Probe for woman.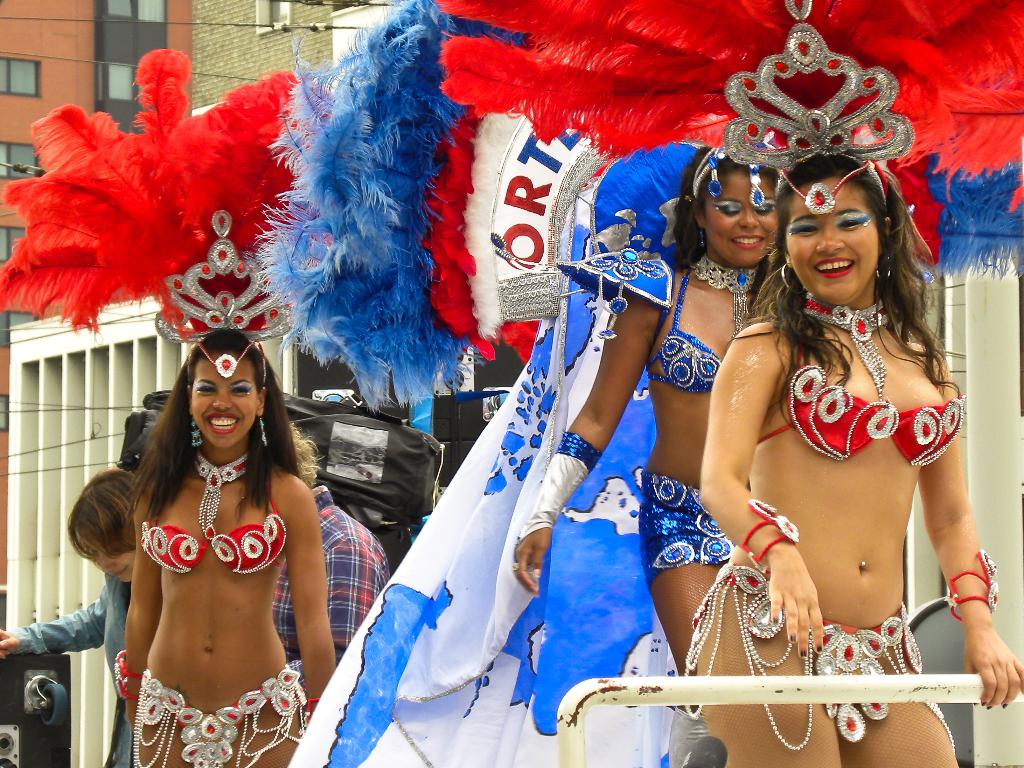
Probe result: (260, 0, 1023, 767).
